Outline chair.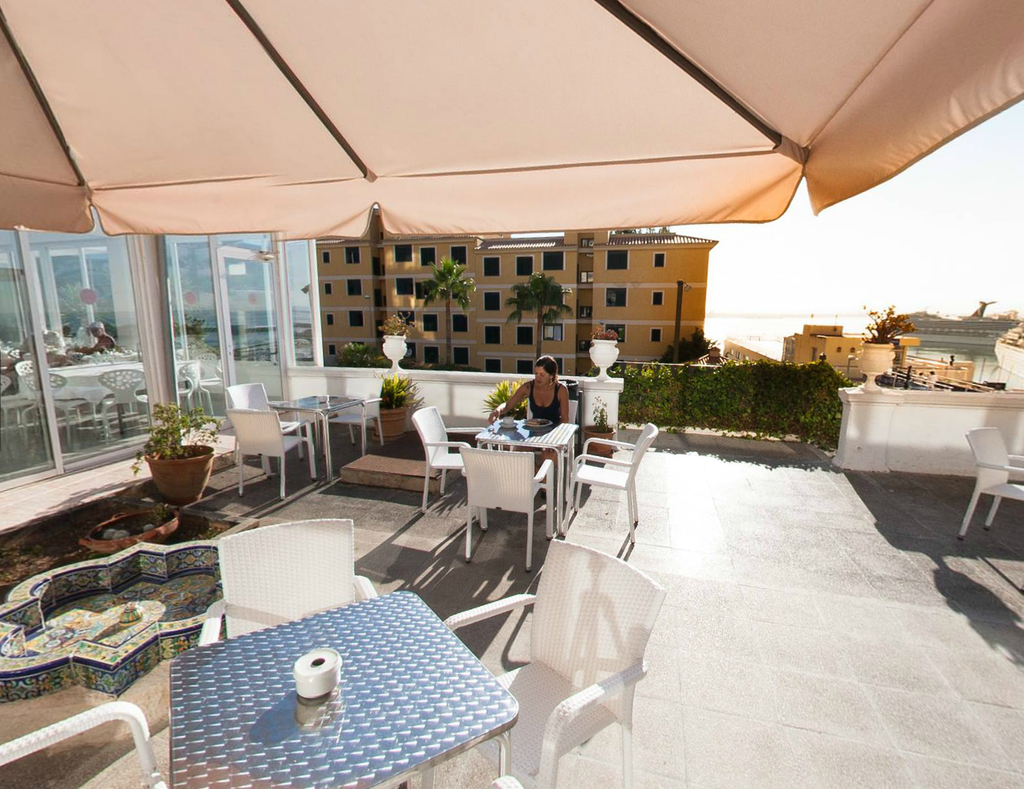
Outline: [15, 356, 28, 377].
